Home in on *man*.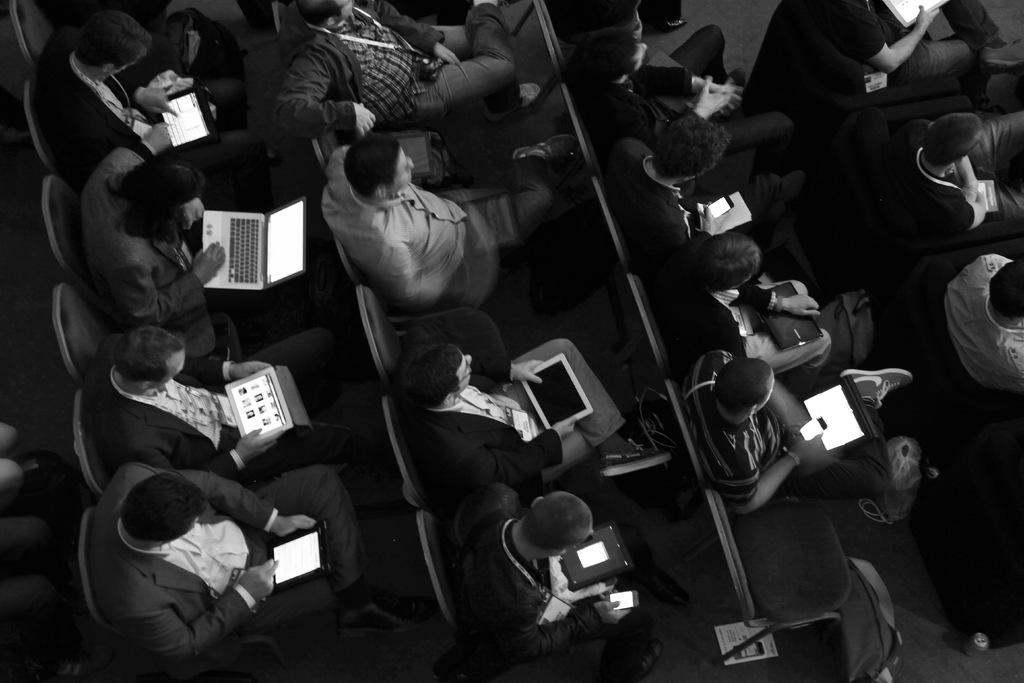
Homed in at [681,349,916,495].
